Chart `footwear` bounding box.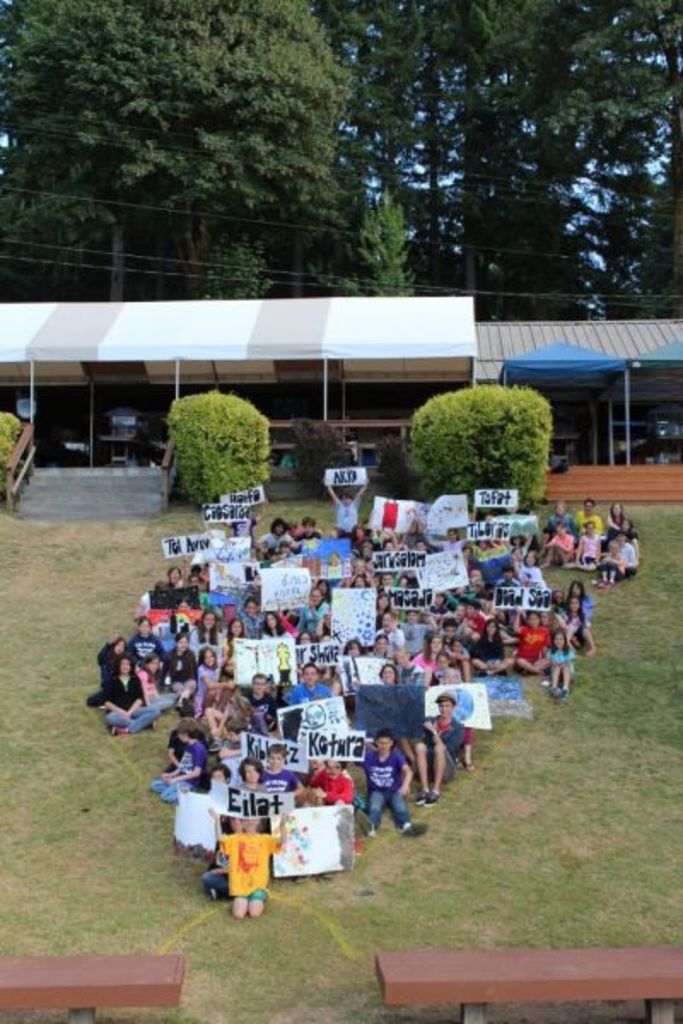
Charted: (413, 787, 429, 806).
